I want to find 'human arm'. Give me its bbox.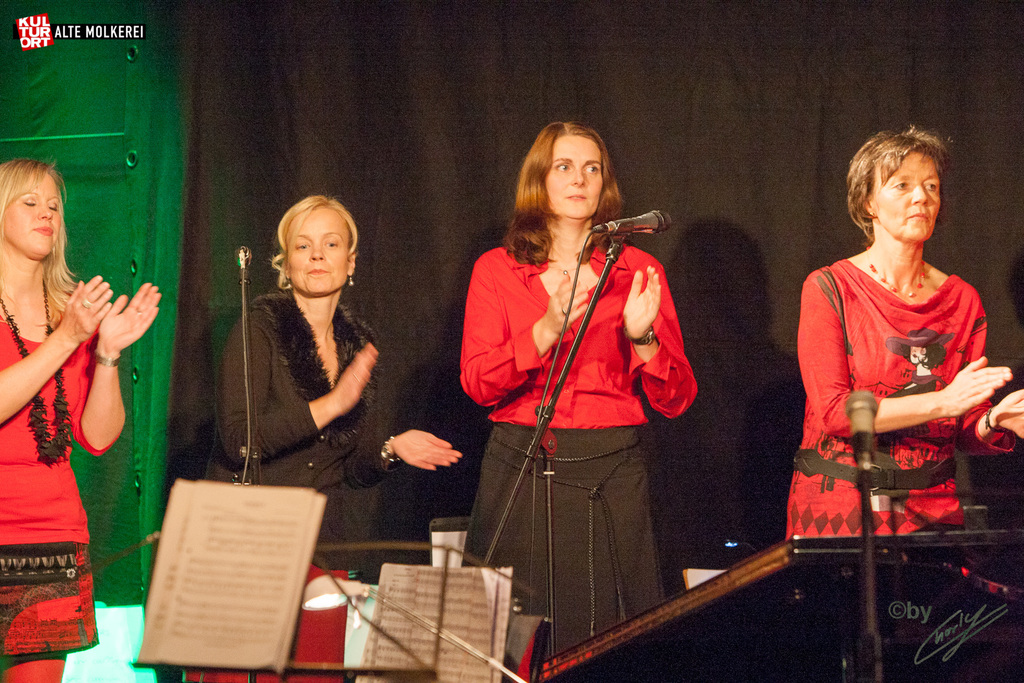
(x1=463, y1=252, x2=589, y2=408).
